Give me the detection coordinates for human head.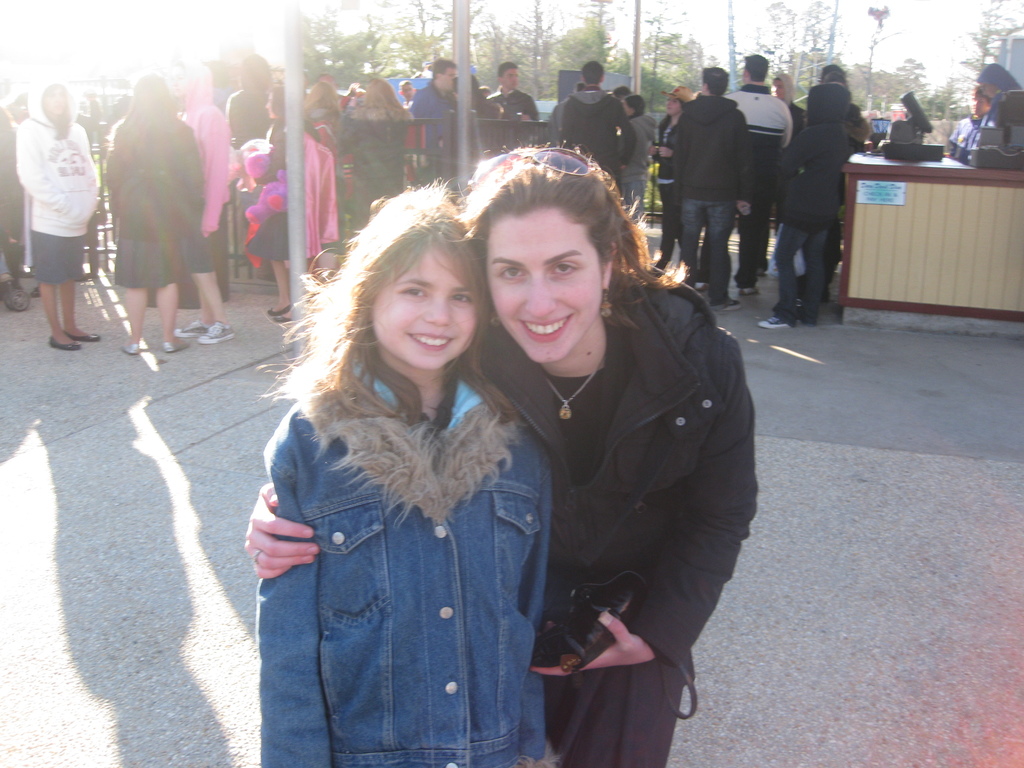
x1=968, y1=77, x2=999, y2=119.
